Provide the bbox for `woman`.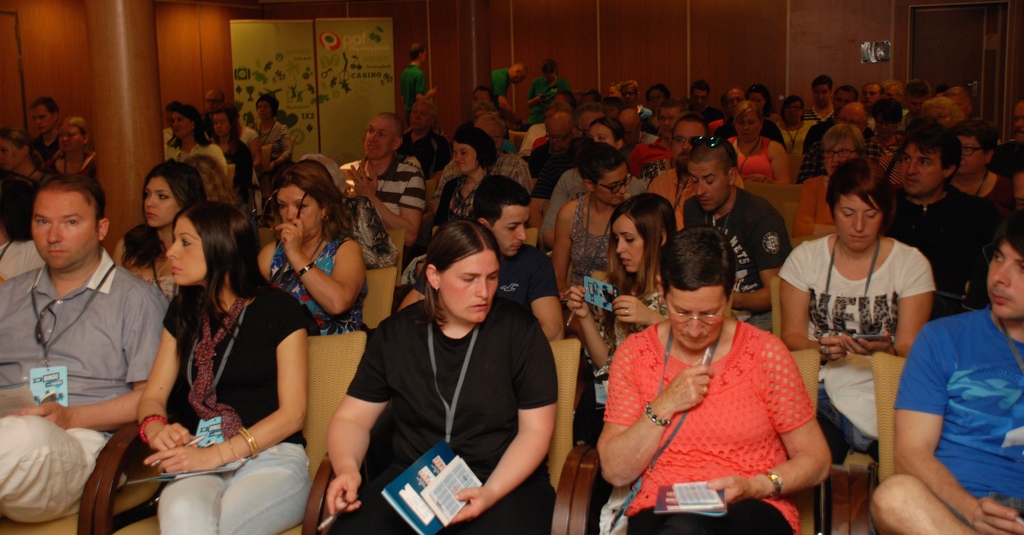
[left=209, top=109, right=251, bottom=195].
